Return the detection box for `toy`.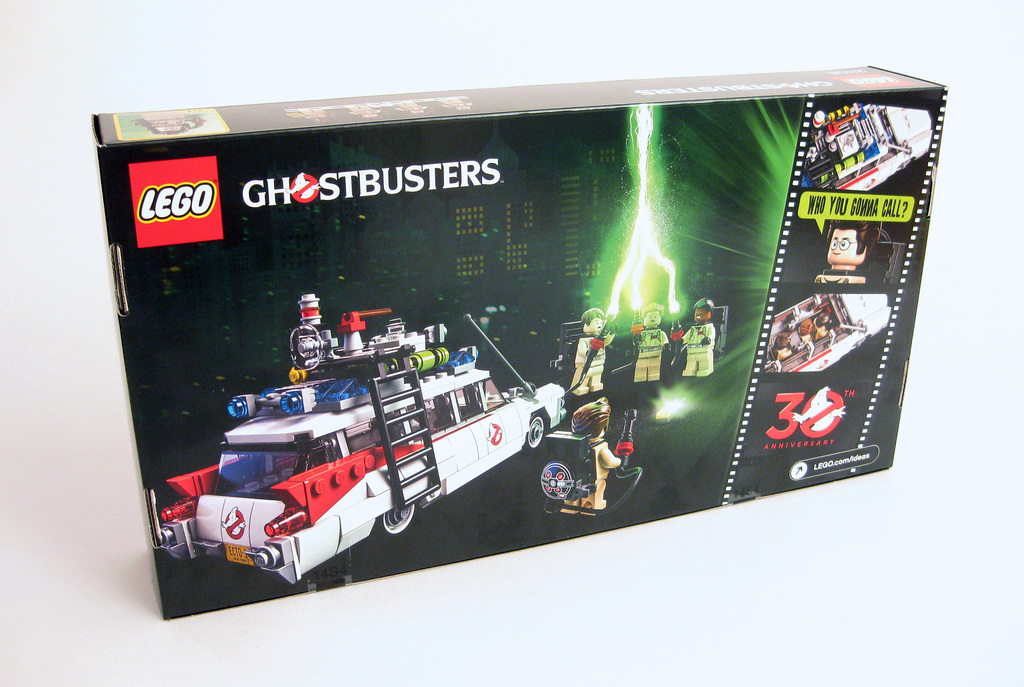
BBox(630, 301, 672, 390).
